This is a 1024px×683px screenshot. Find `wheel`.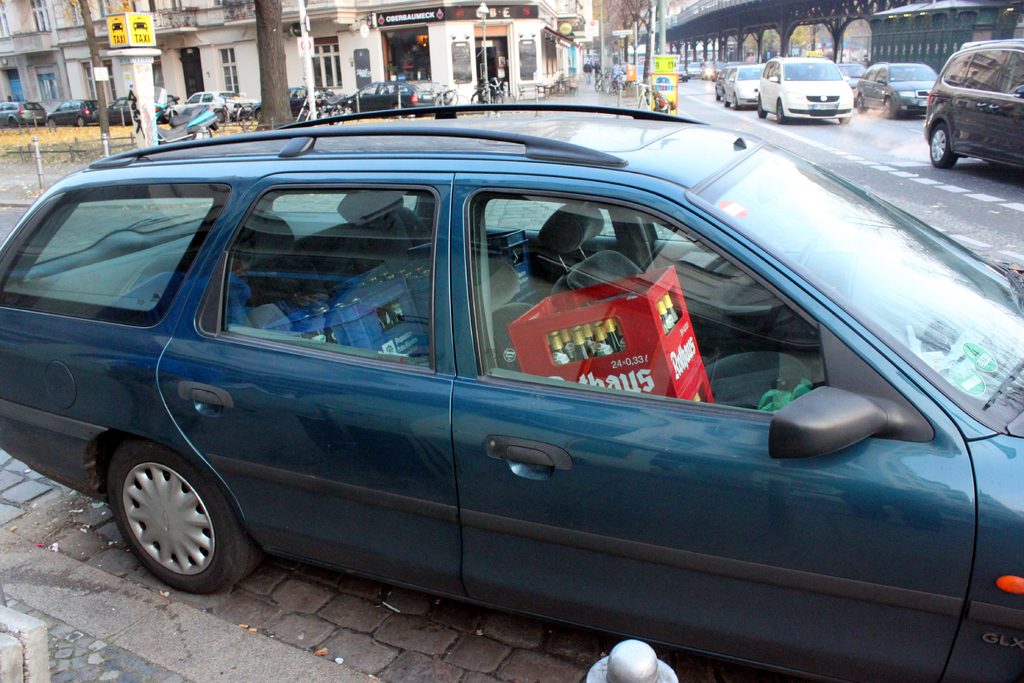
Bounding box: Rect(194, 129, 212, 140).
